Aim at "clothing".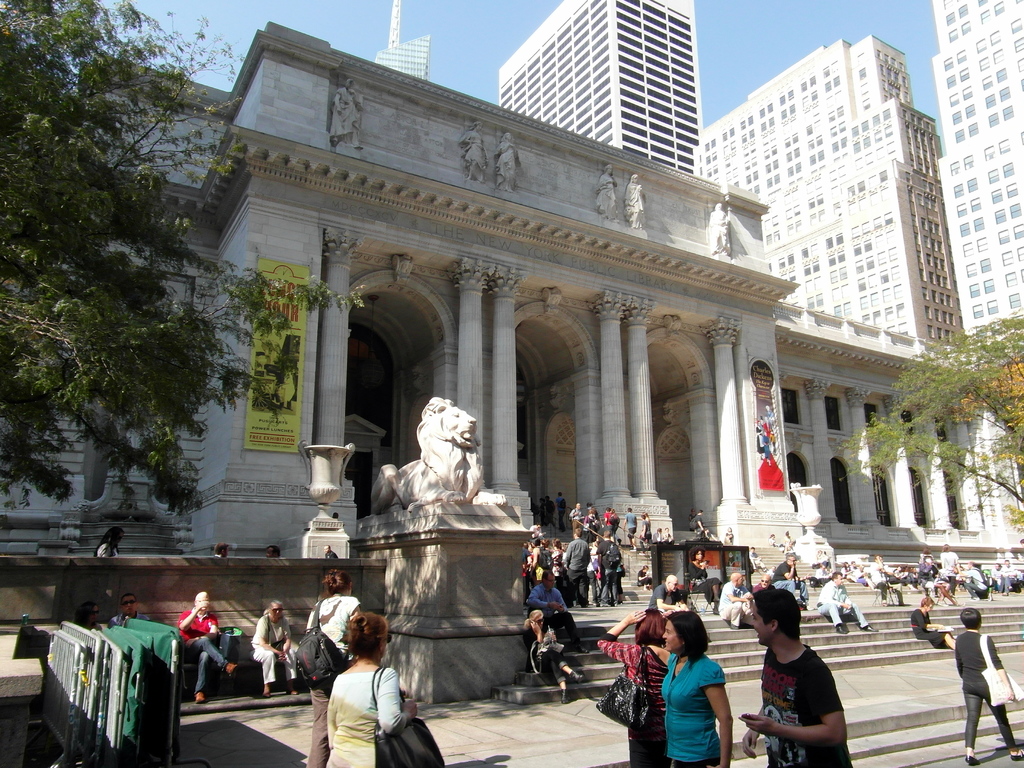
Aimed at (x1=588, y1=507, x2=595, y2=532).
